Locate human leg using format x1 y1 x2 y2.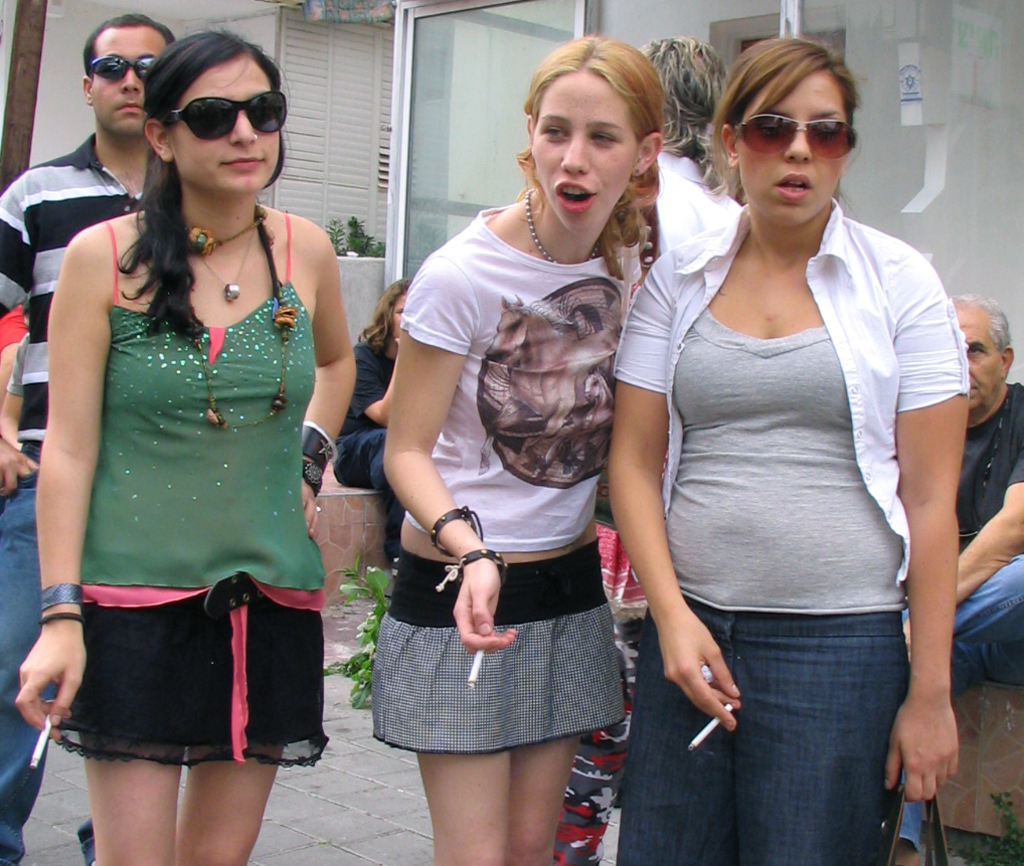
903 556 1022 865.
